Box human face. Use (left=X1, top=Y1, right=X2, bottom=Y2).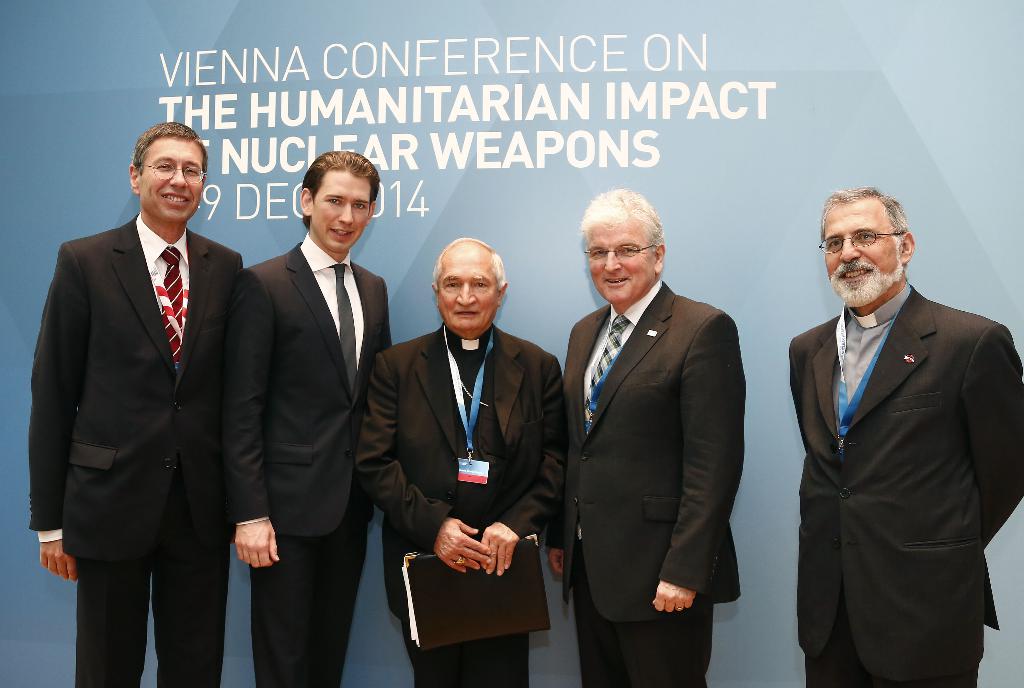
(left=140, top=141, right=203, bottom=223).
